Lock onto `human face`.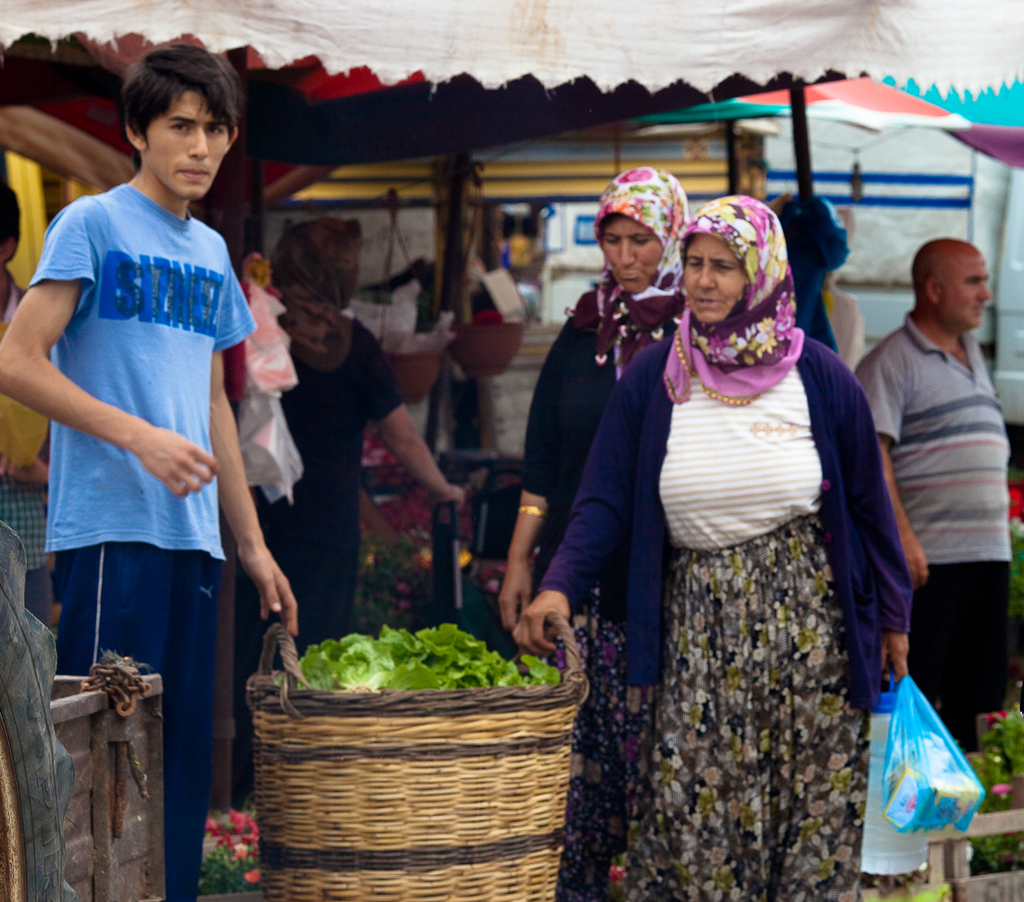
Locked: box(593, 219, 657, 296).
